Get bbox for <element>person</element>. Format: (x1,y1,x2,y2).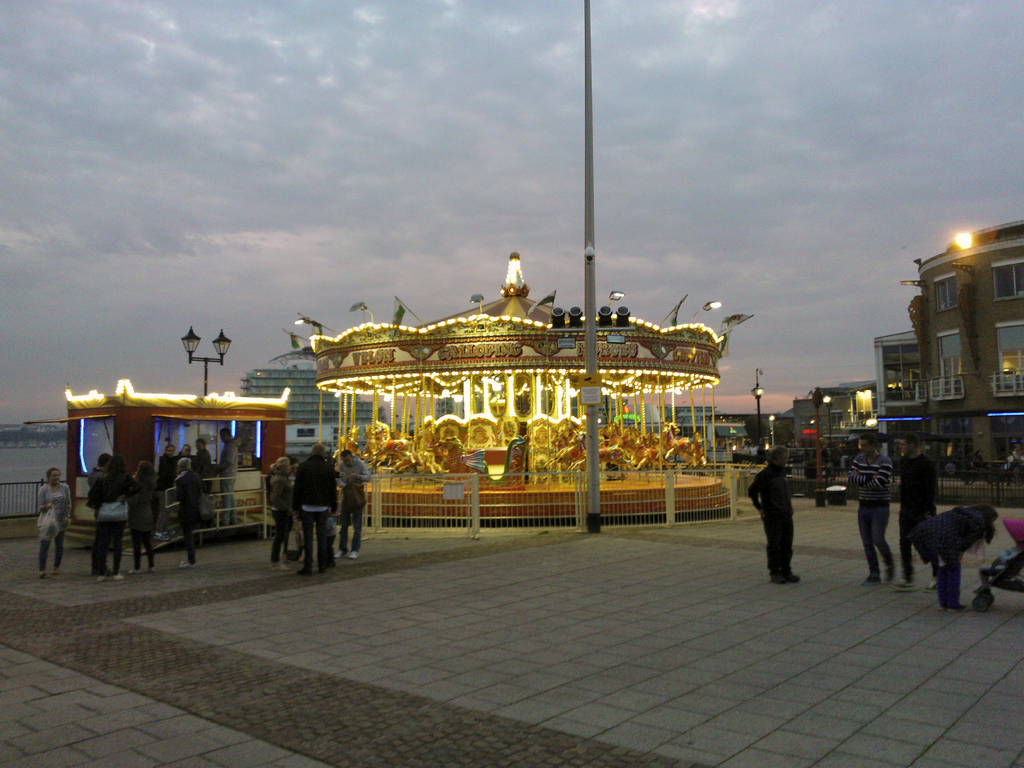
(169,455,210,569).
